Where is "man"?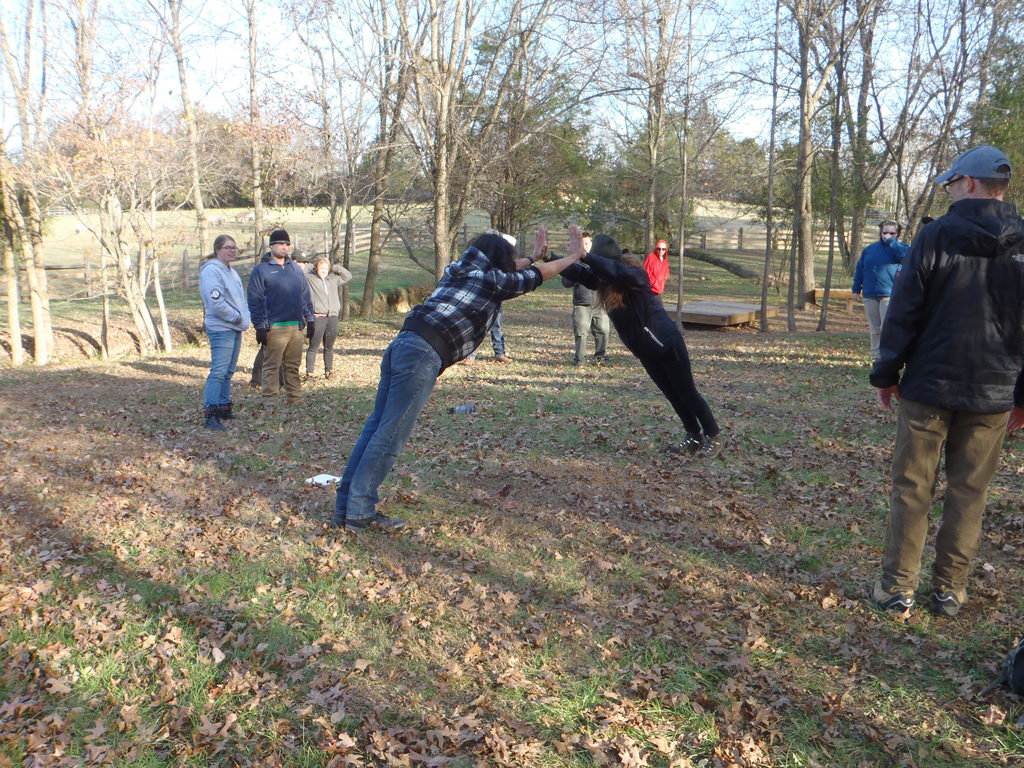
[644, 237, 671, 297].
